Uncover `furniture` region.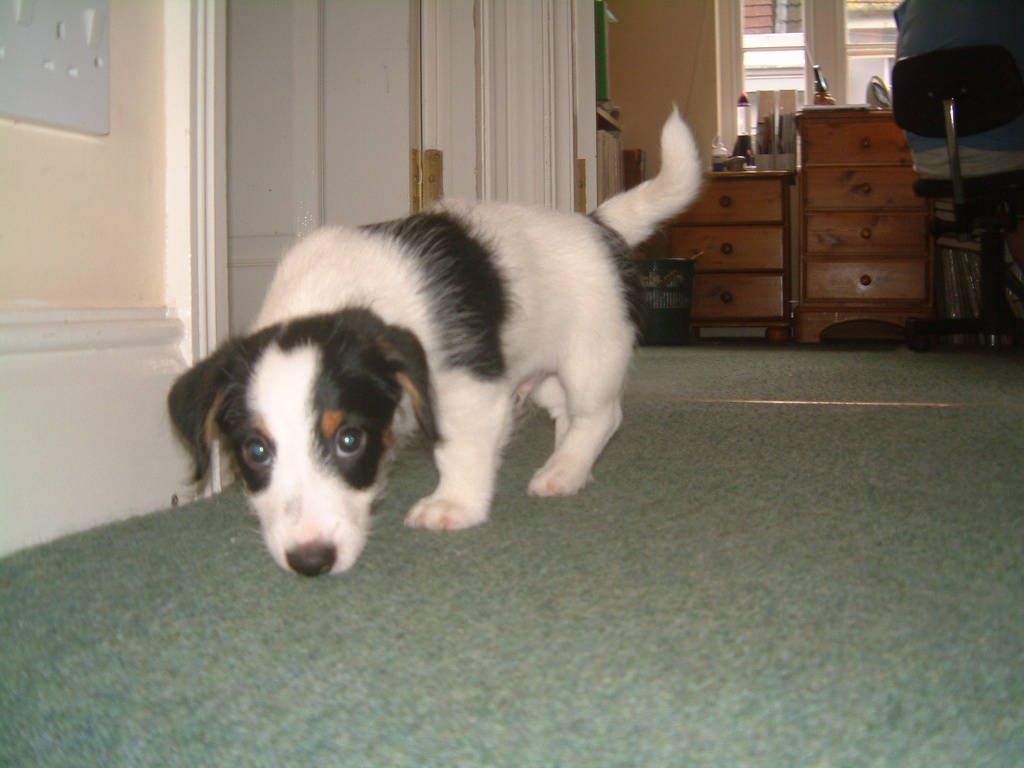
Uncovered: {"x1": 662, "y1": 165, "x2": 797, "y2": 341}.
